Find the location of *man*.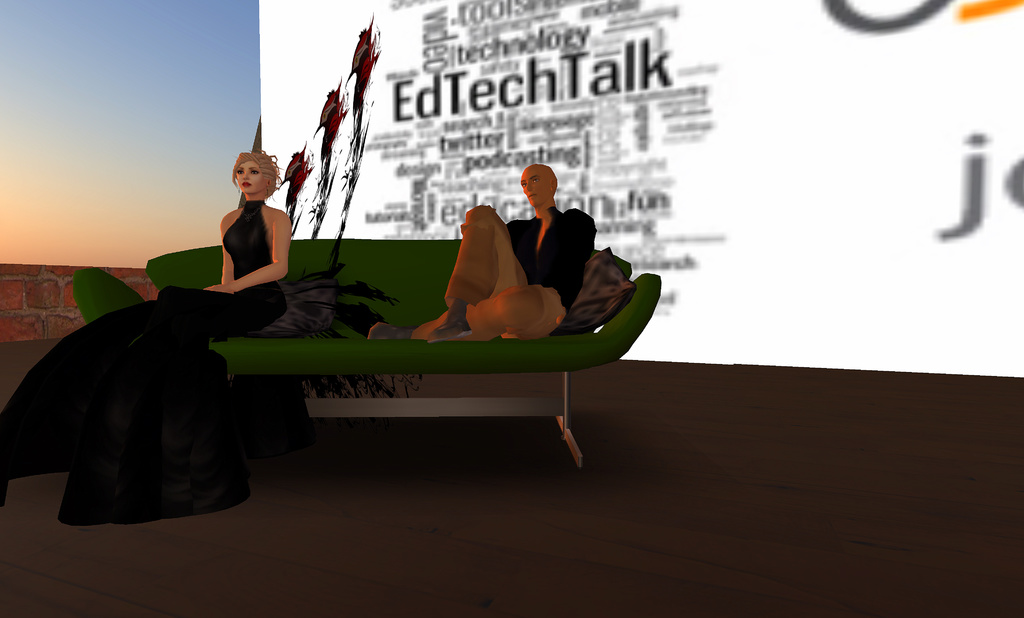
Location: <region>371, 163, 599, 345</region>.
